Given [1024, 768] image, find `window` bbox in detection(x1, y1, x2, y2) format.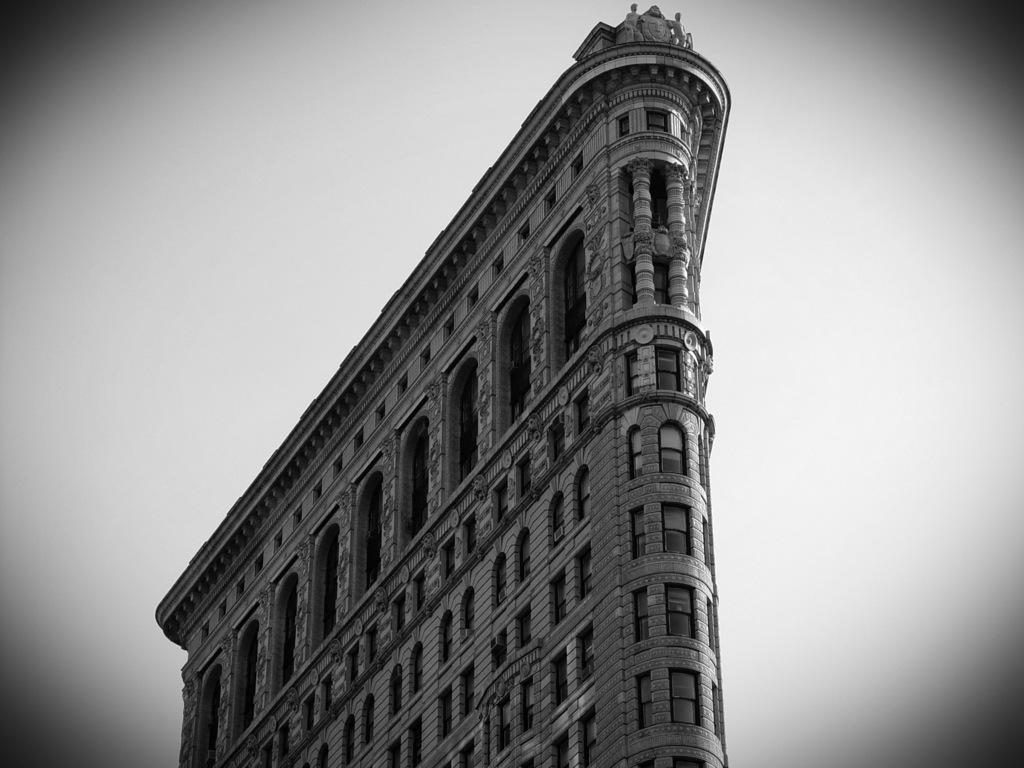
detection(322, 670, 333, 720).
